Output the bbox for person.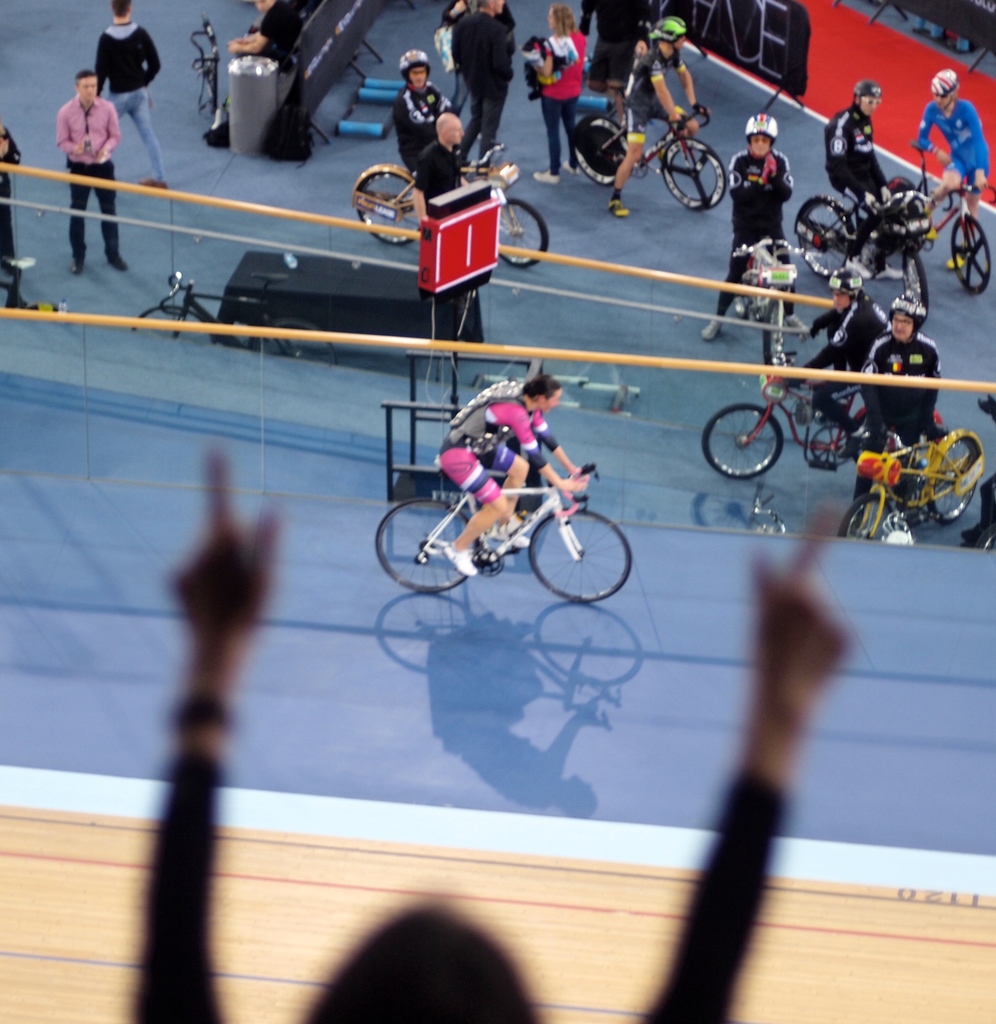
(917,71,992,278).
